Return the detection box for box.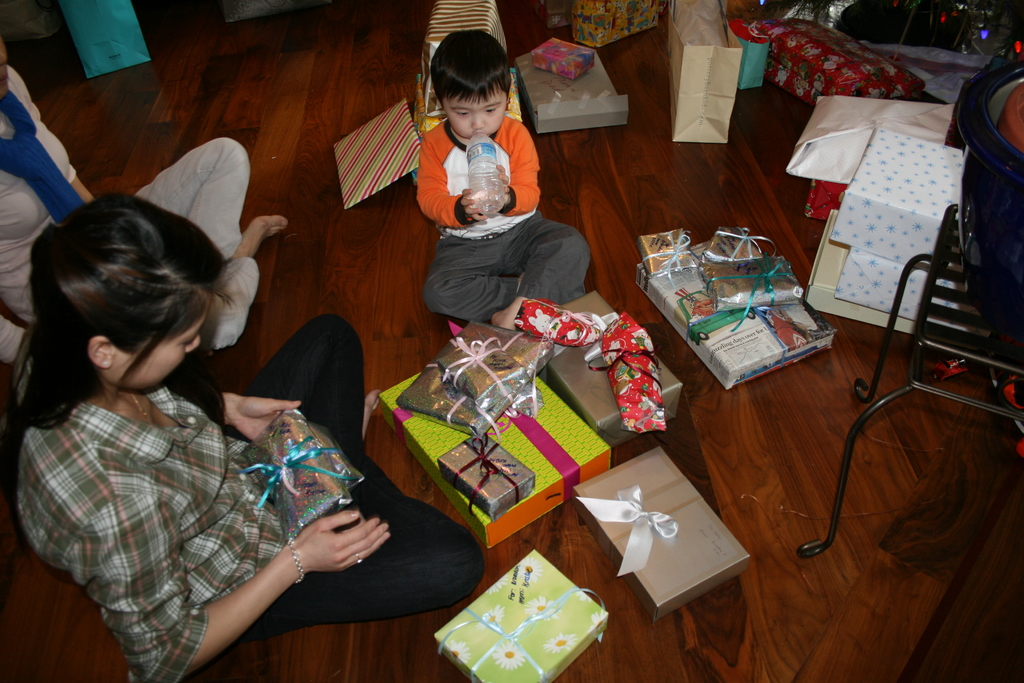
bbox=[440, 437, 540, 512].
